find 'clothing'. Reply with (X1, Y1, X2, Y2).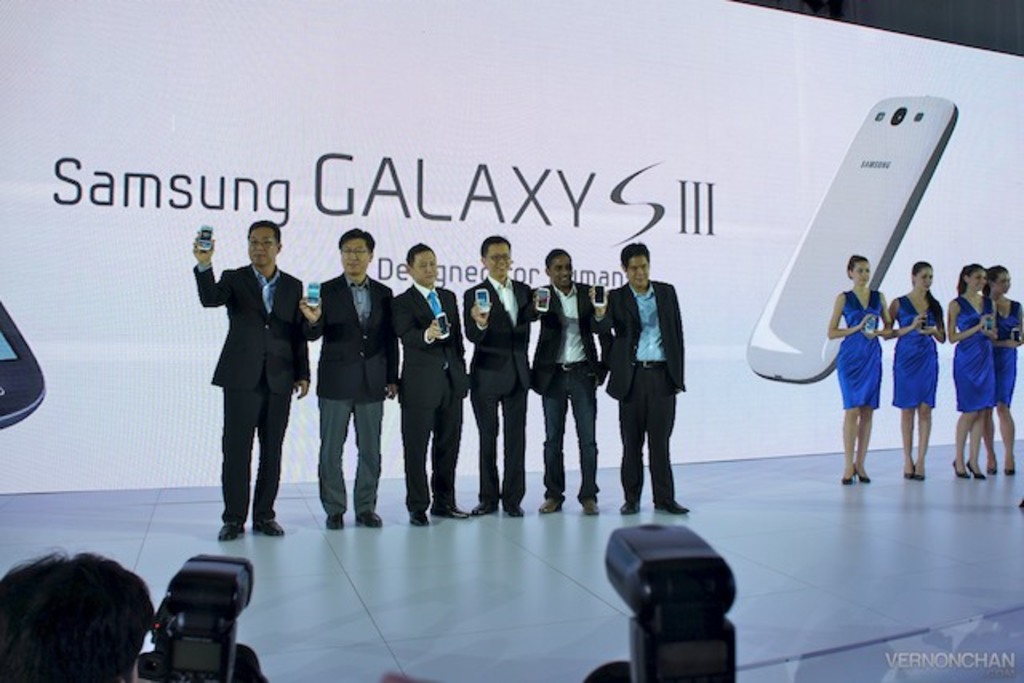
(995, 296, 1018, 409).
